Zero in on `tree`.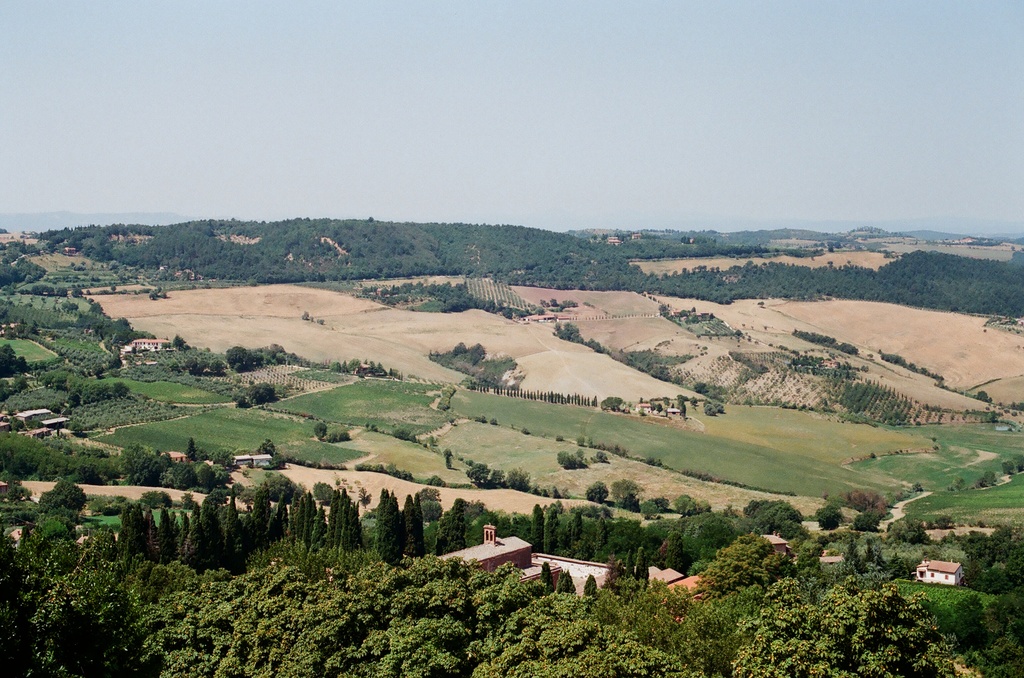
Zeroed in: <bbox>0, 377, 30, 402</bbox>.
